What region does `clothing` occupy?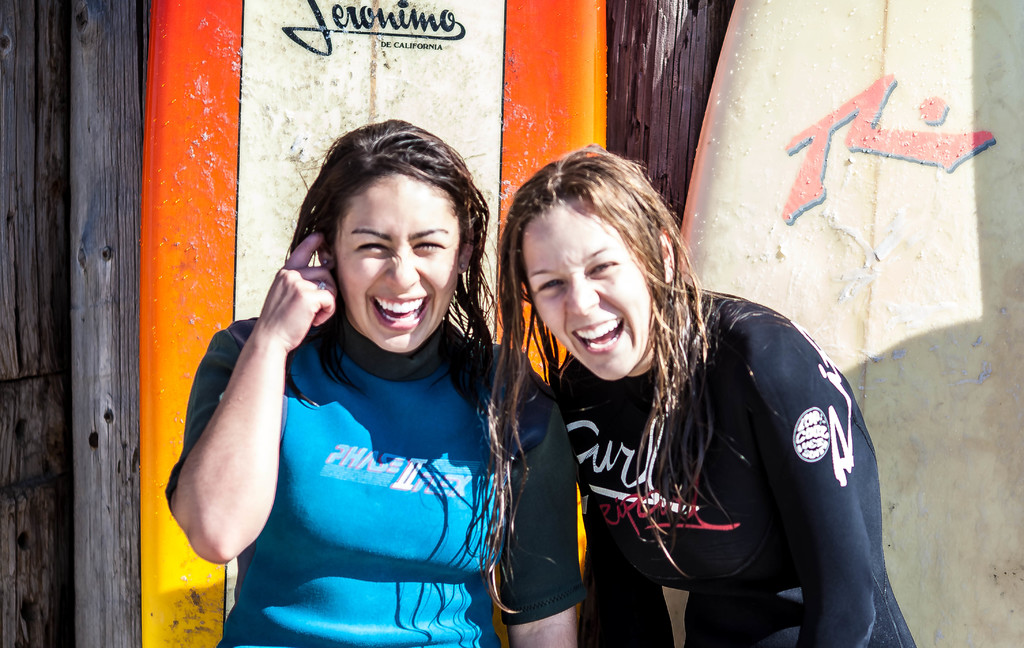
l=518, t=240, r=893, b=647.
